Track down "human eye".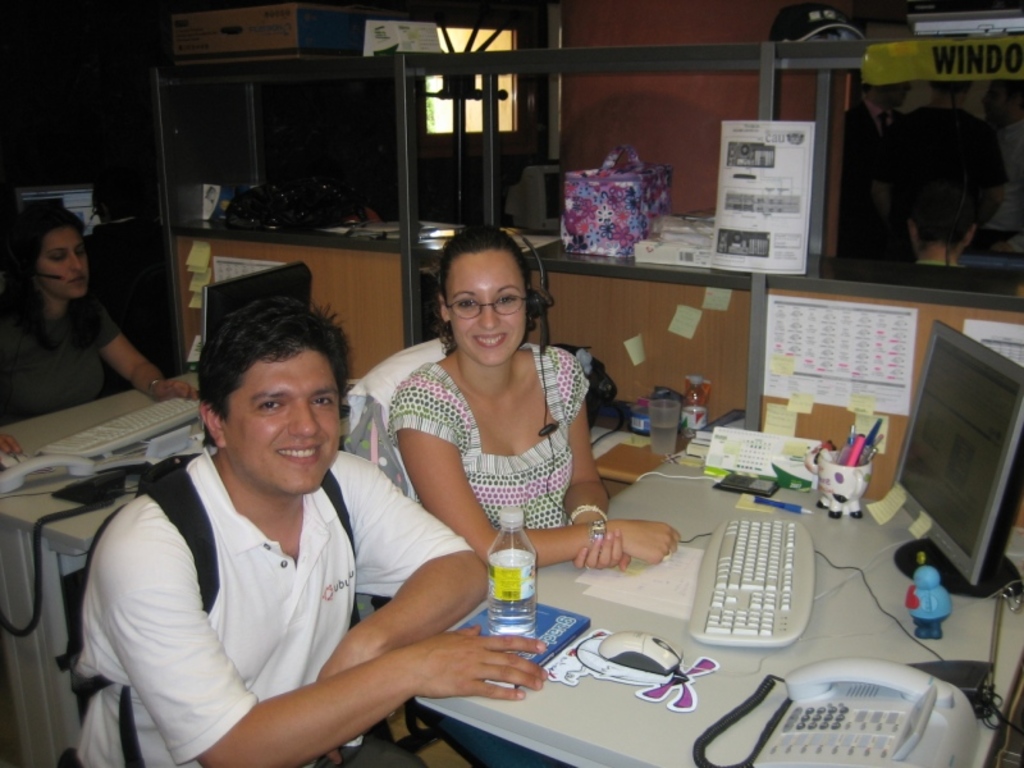
Tracked to l=307, t=394, r=338, b=411.
